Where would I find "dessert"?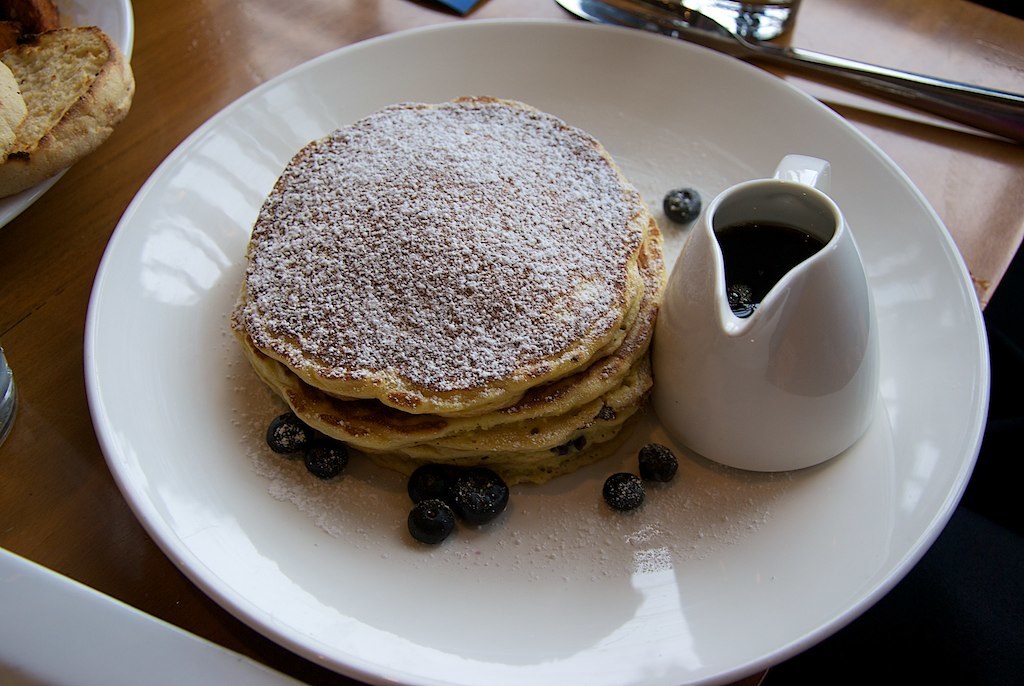
At box=[0, 15, 131, 191].
